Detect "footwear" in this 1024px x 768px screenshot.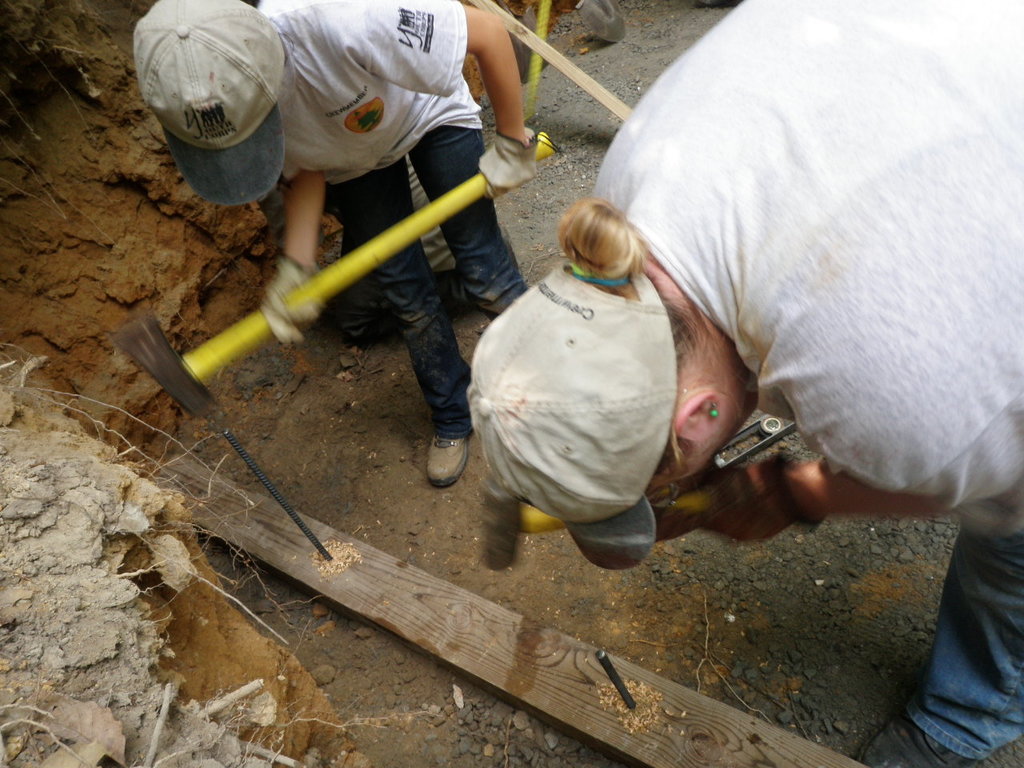
Detection: l=474, t=286, r=538, b=322.
